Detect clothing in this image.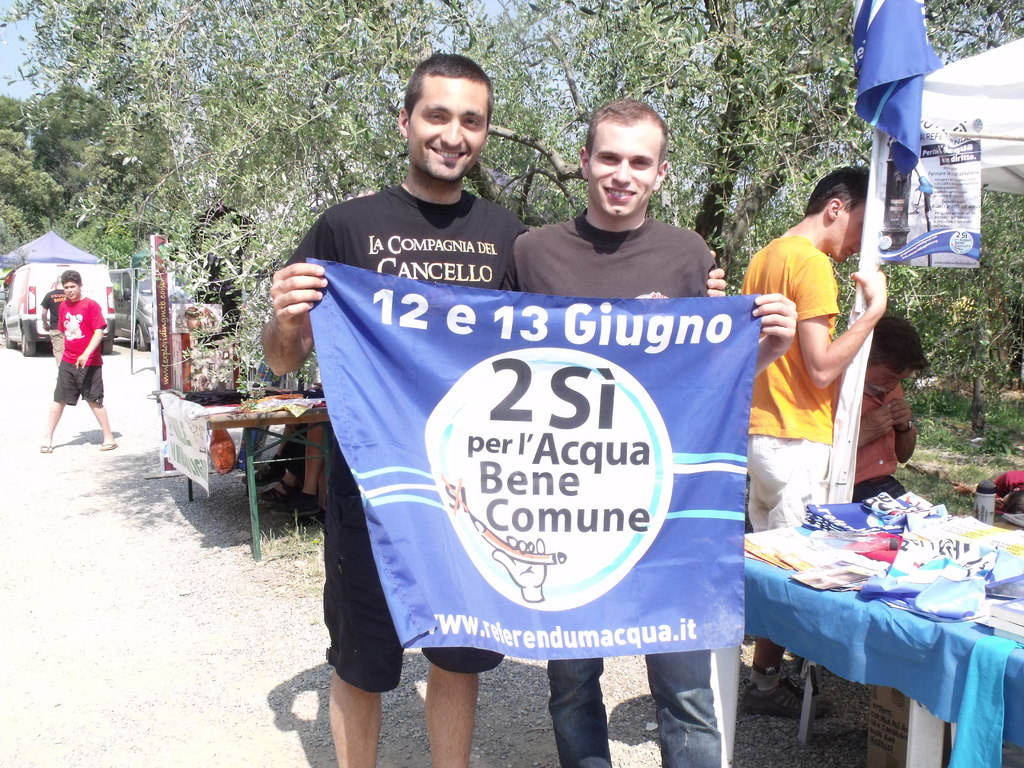
Detection: bbox=(45, 295, 99, 403).
